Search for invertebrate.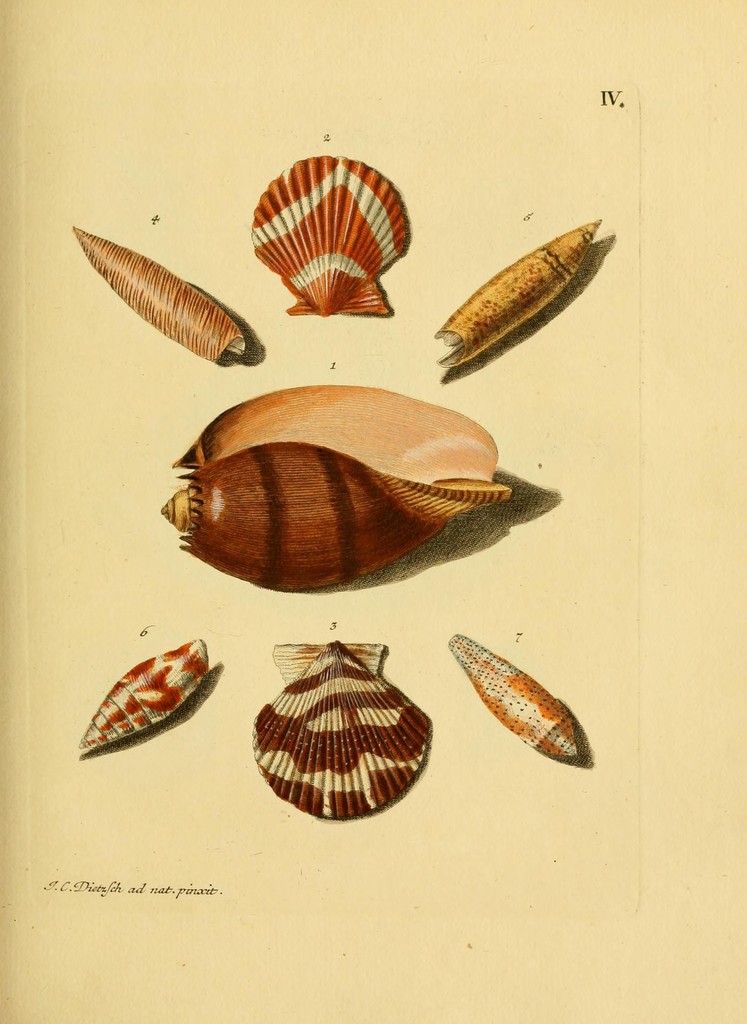
Found at (252,640,429,815).
